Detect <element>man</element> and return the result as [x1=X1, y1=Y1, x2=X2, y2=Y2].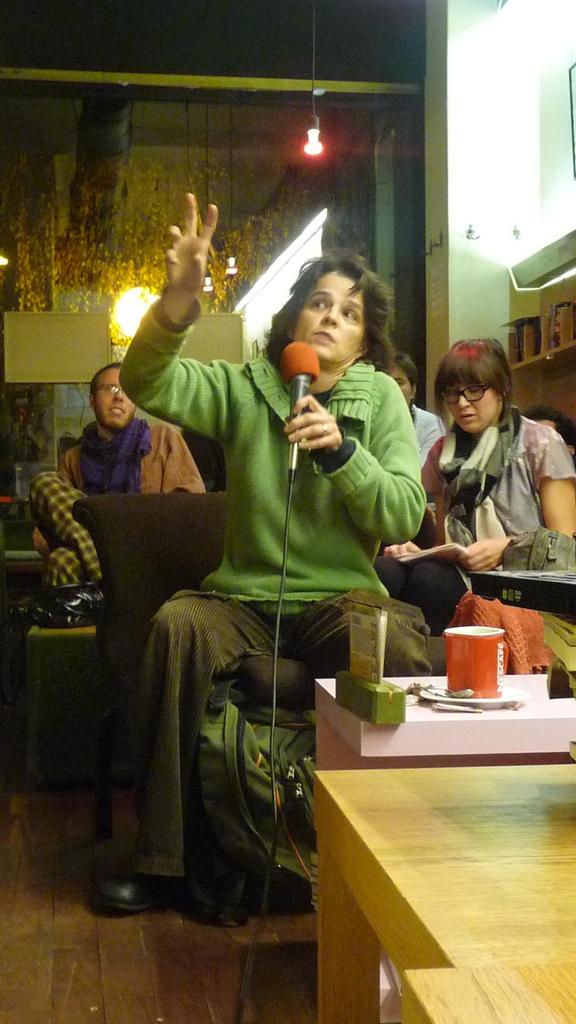
[x1=27, y1=354, x2=204, y2=597].
